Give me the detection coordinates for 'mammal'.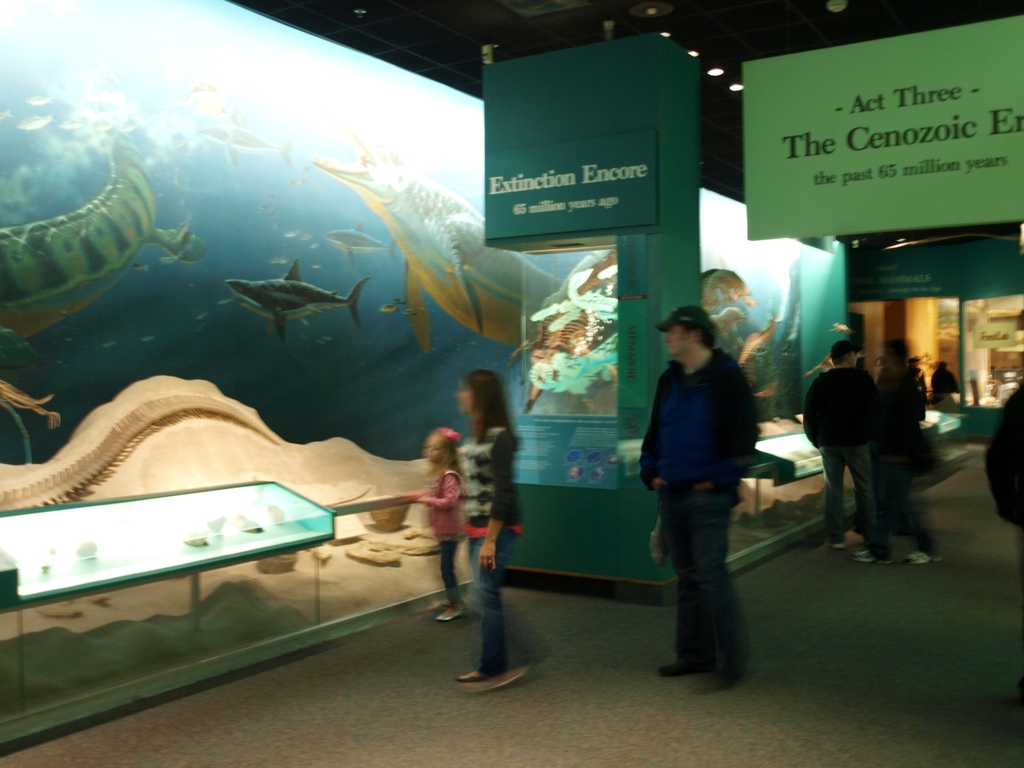
<box>612,287,783,683</box>.
